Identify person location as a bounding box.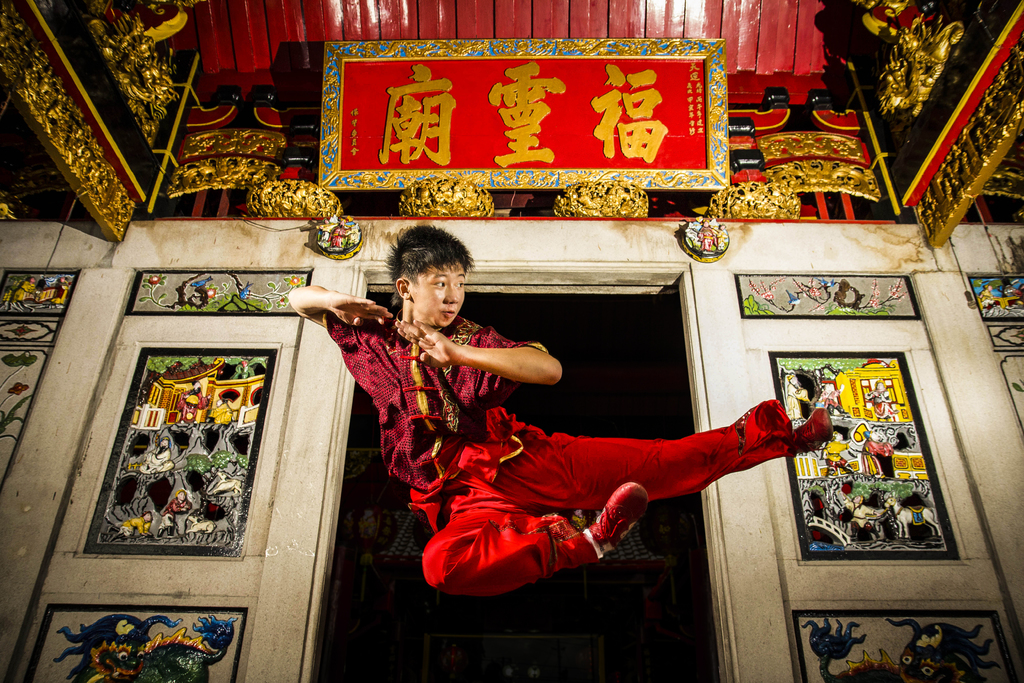
bbox=[175, 381, 213, 423].
